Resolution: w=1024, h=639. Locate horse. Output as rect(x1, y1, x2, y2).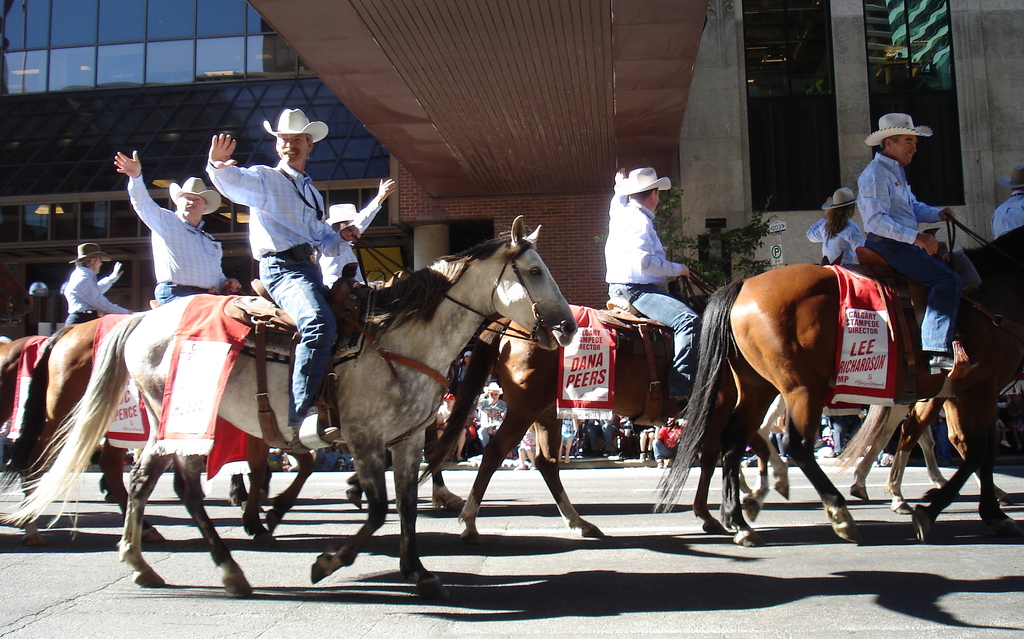
rect(648, 227, 1023, 556).
